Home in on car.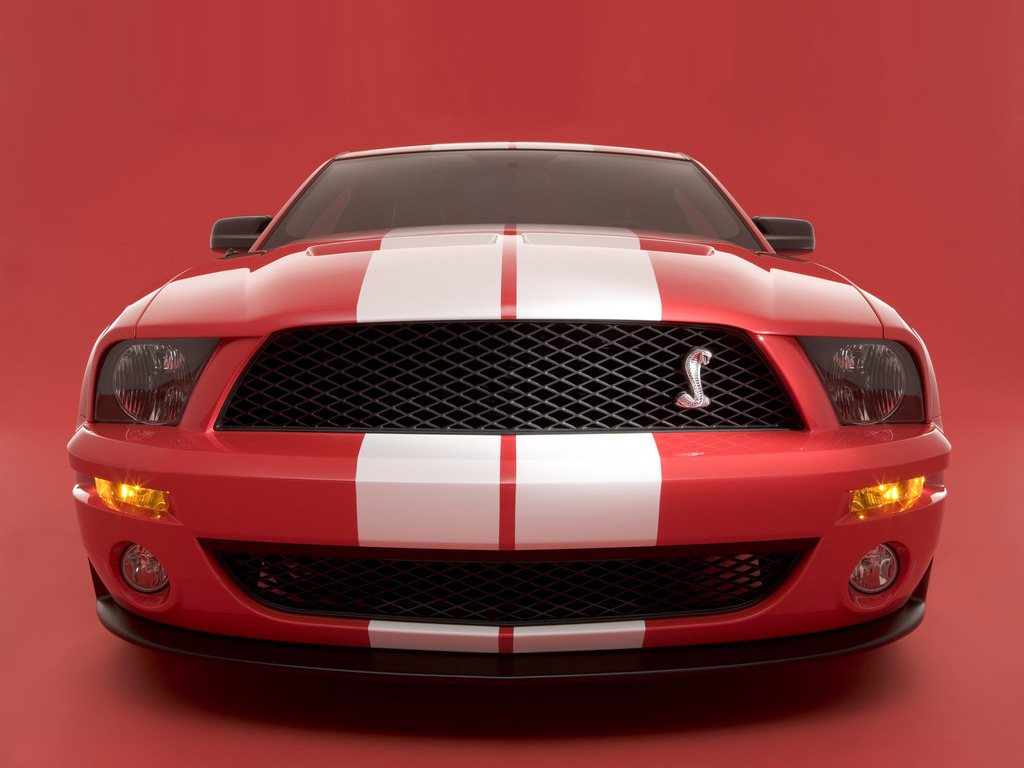
Homed in at left=62, top=133, right=943, bottom=695.
